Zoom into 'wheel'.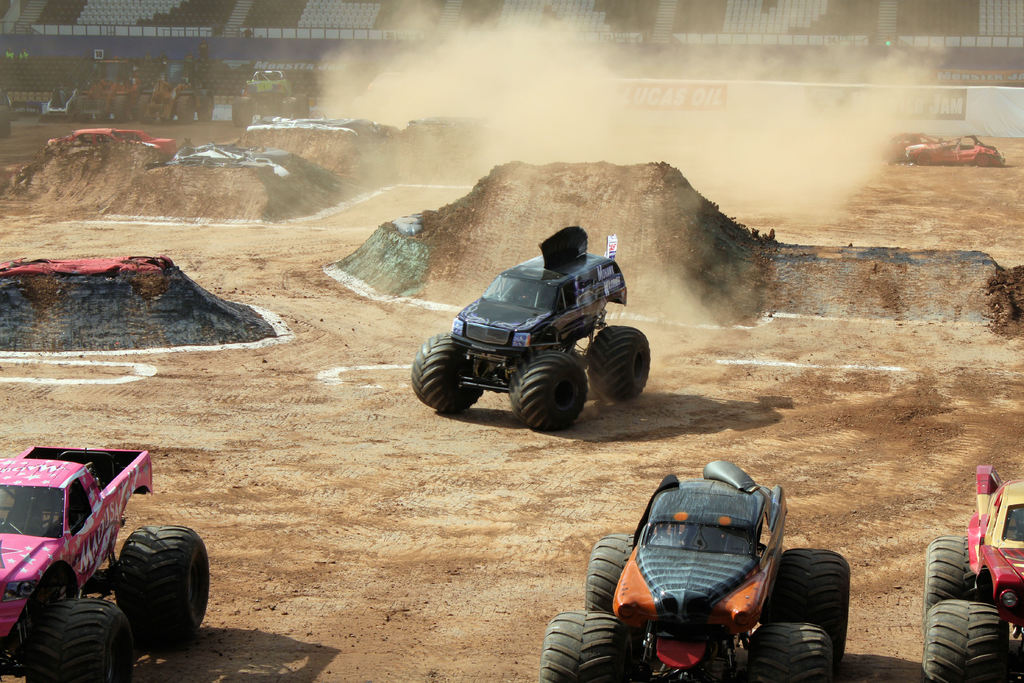
Zoom target: (left=590, top=324, right=650, bottom=398).
